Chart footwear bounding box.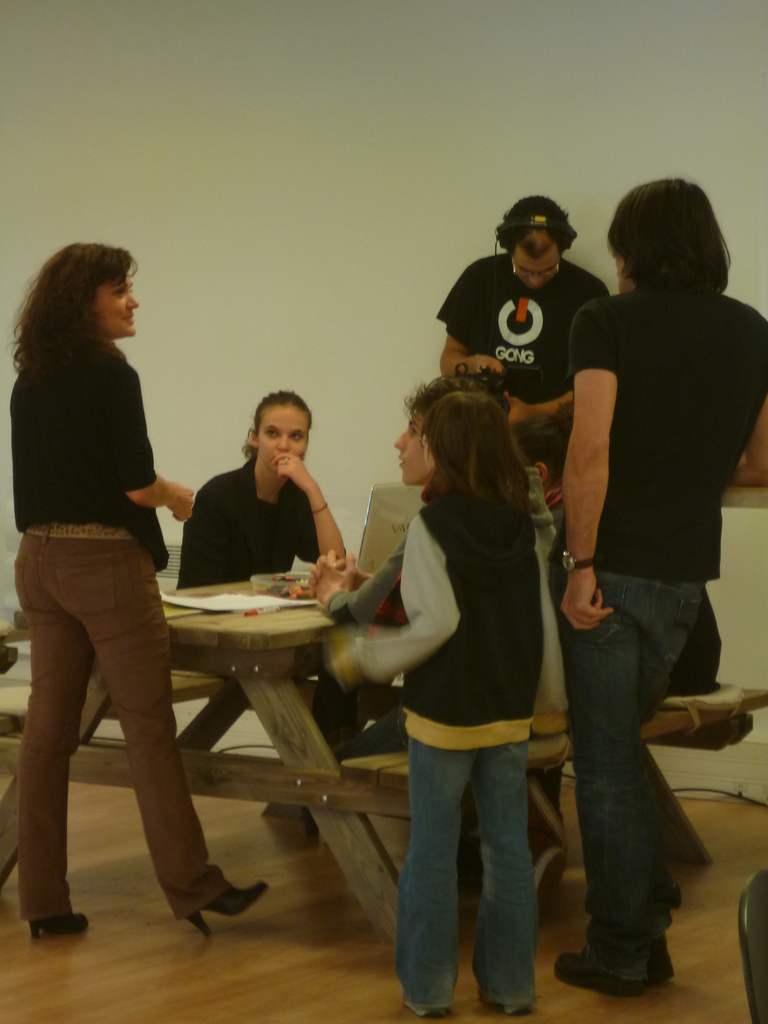
Charted: bbox(481, 1000, 527, 1017).
